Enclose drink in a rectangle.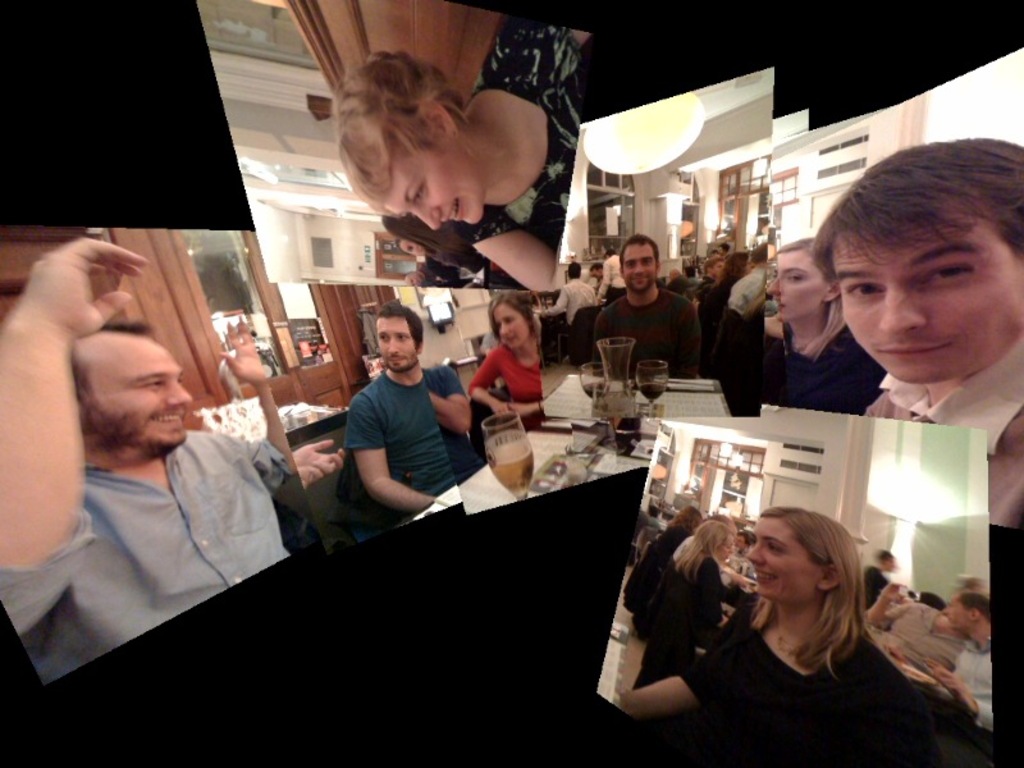
detection(637, 384, 668, 403).
